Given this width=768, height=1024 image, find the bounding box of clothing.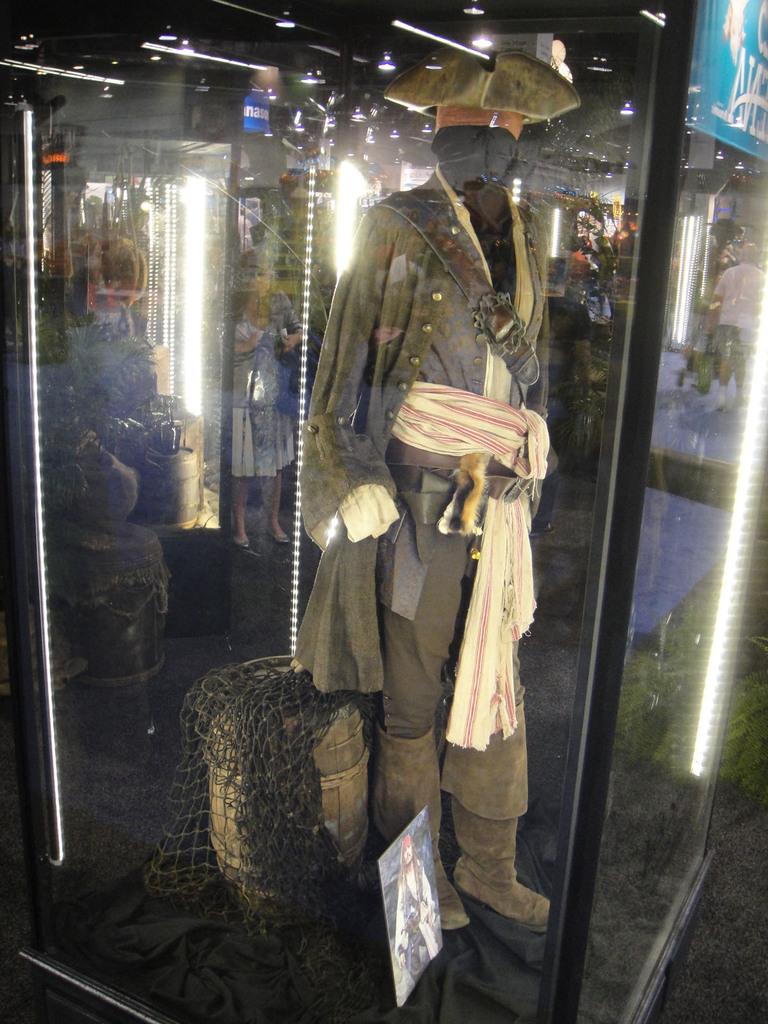
l=304, t=177, r=572, b=735.
